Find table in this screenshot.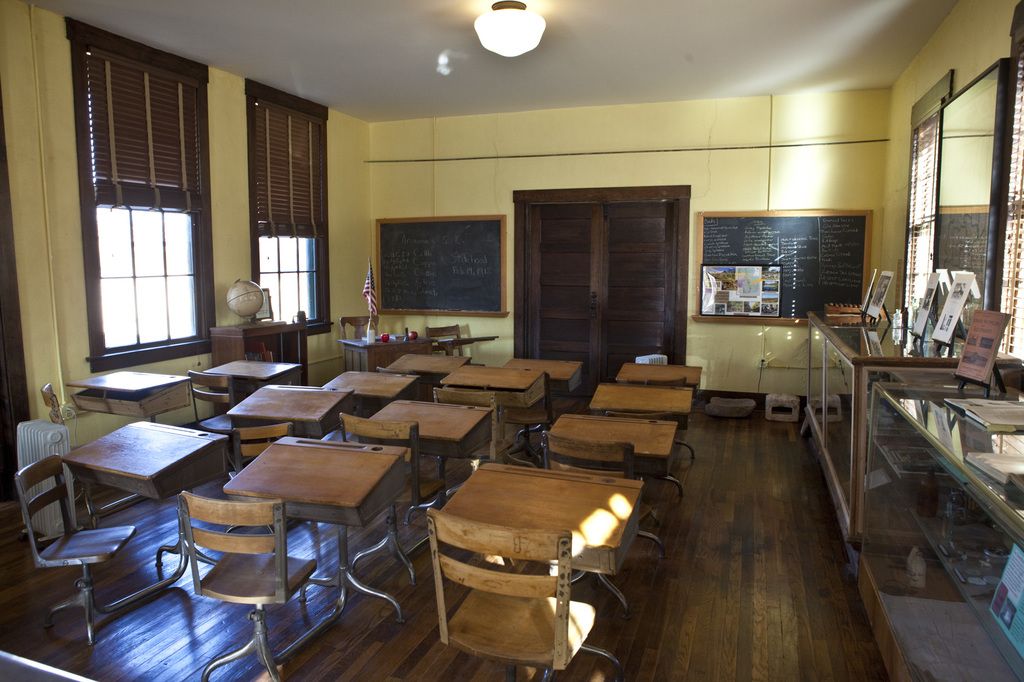
The bounding box for table is locate(64, 365, 189, 425).
